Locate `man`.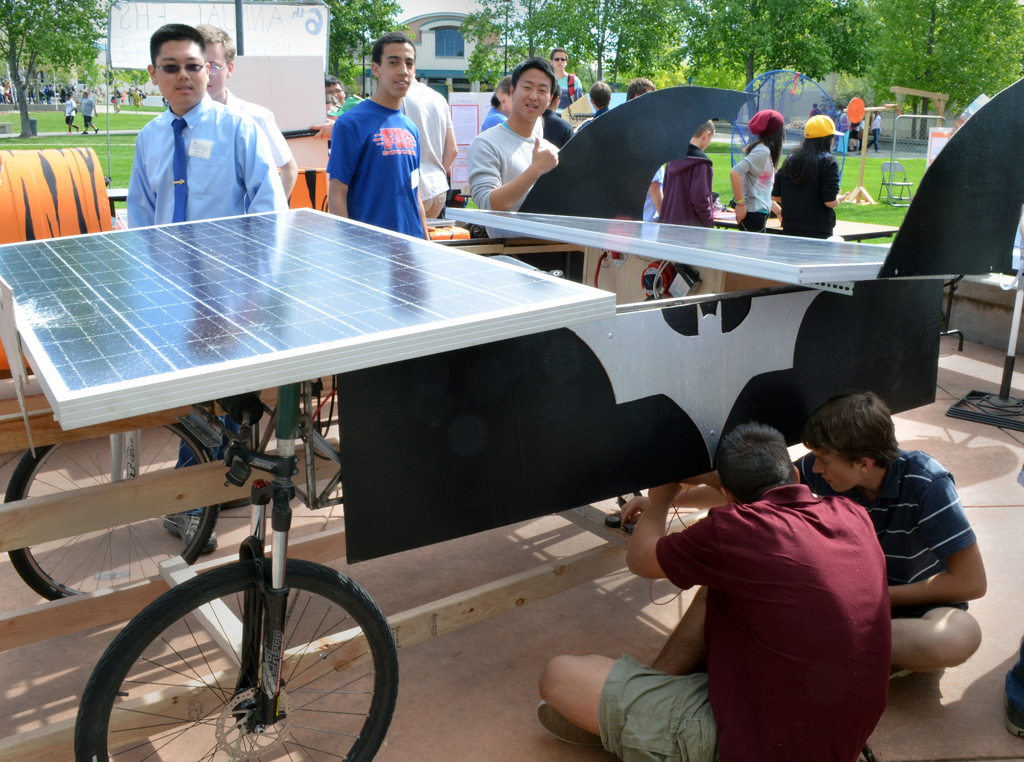
Bounding box: box(617, 391, 991, 681).
